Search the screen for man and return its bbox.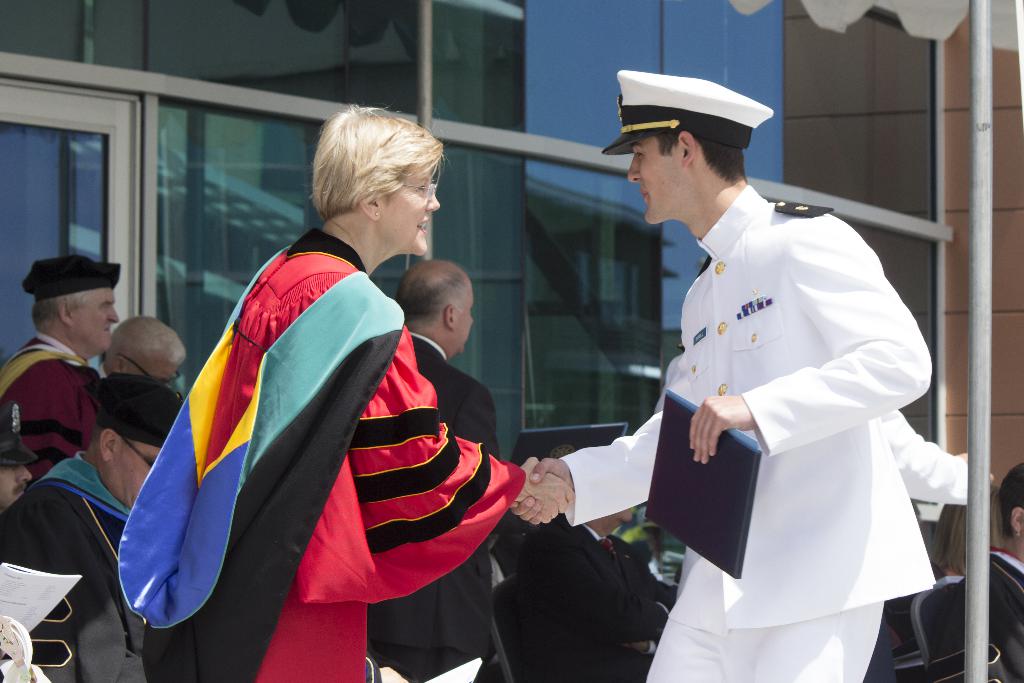
Found: Rect(0, 256, 120, 479).
